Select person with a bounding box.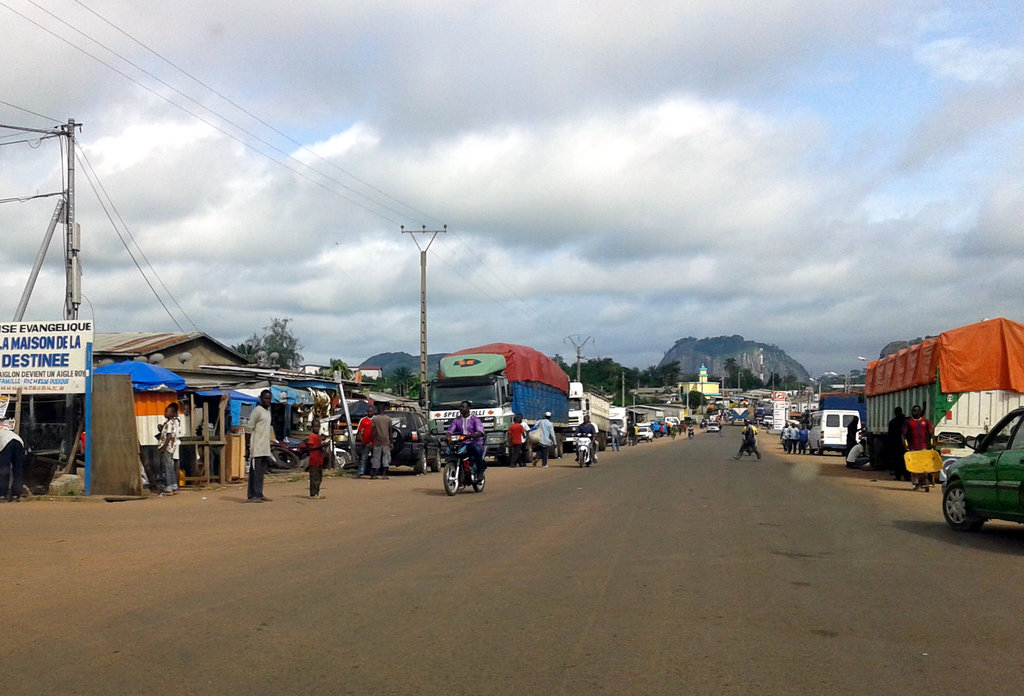
(607, 417, 626, 451).
